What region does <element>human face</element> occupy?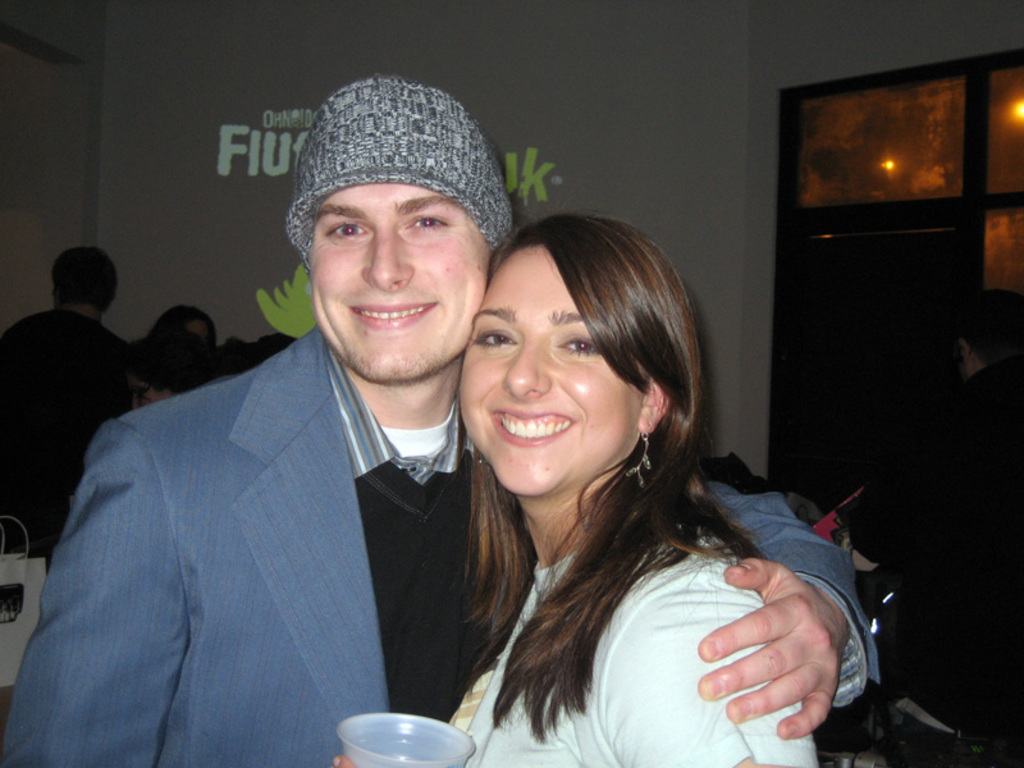
[x1=307, y1=186, x2=492, y2=383].
